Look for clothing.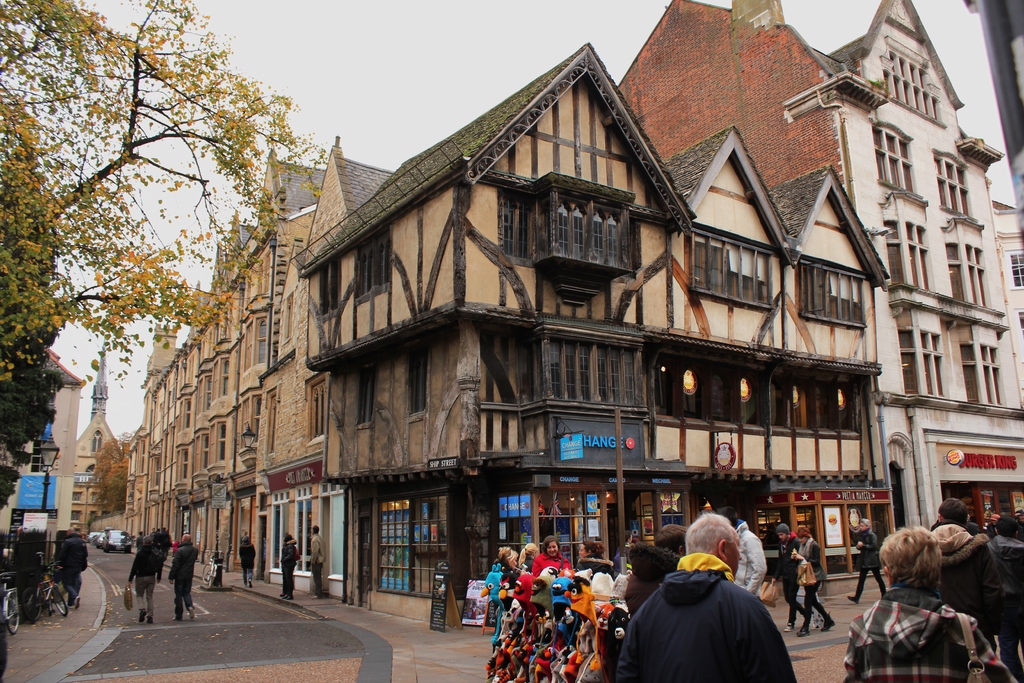
Found: [x1=49, y1=529, x2=89, y2=604].
